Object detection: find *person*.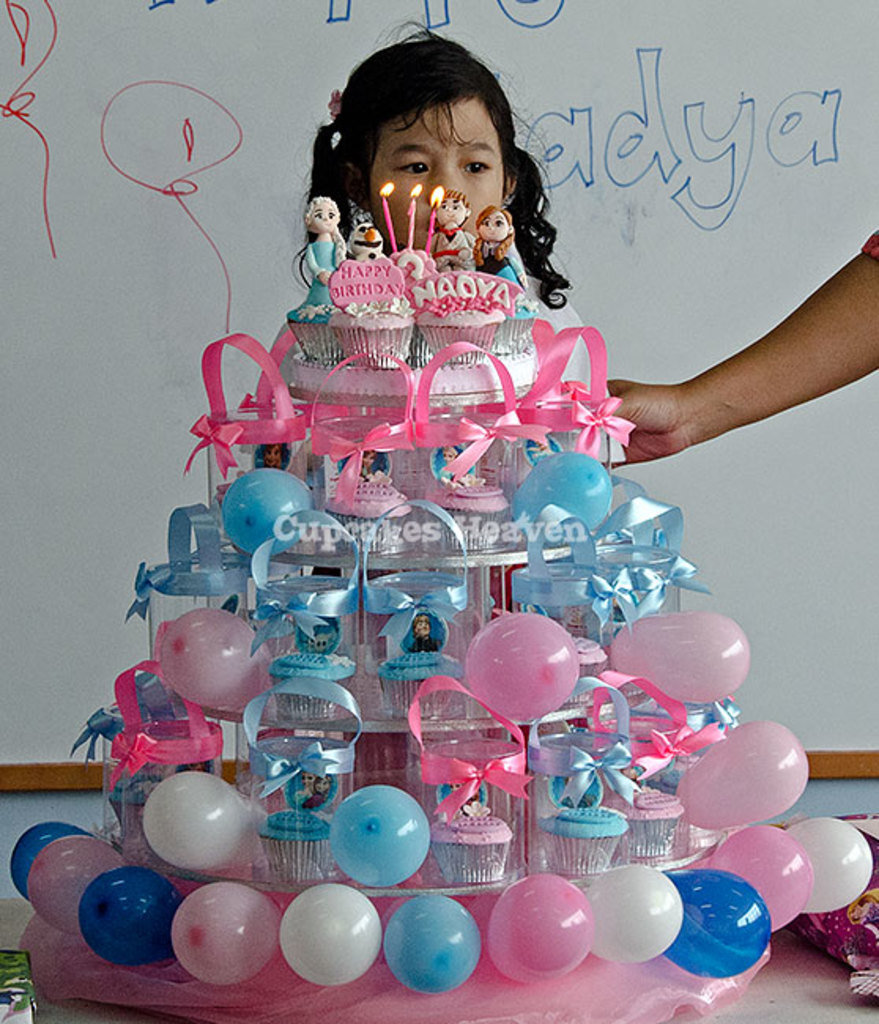
606, 227, 877, 463.
